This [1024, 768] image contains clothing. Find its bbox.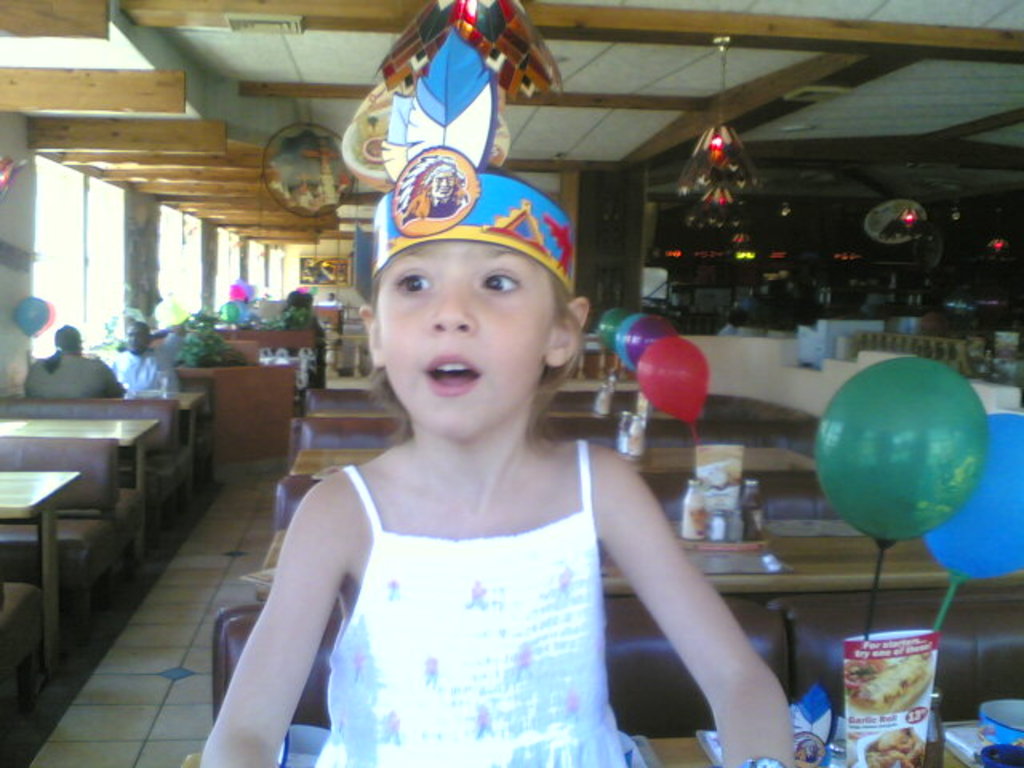
{"x1": 312, "y1": 437, "x2": 643, "y2": 766}.
